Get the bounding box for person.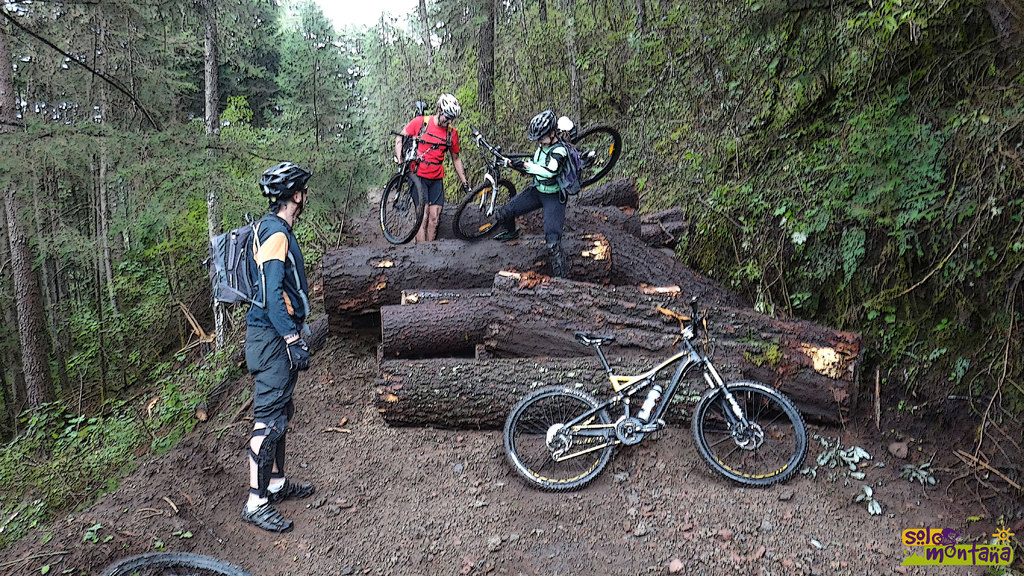
<box>221,147,319,535</box>.
